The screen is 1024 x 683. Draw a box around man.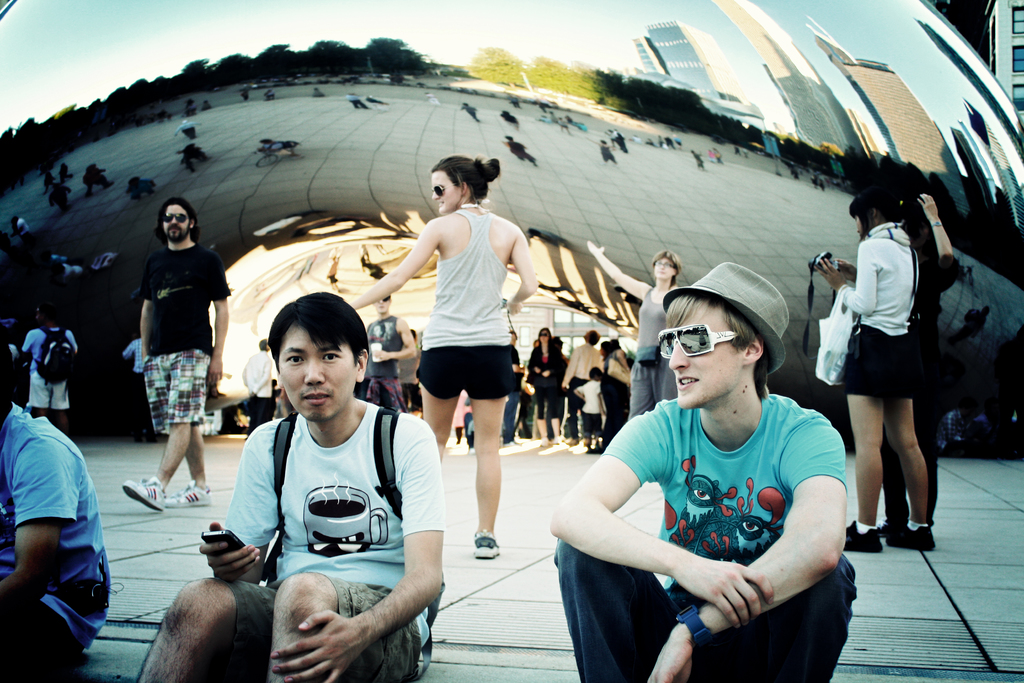
locate(22, 303, 76, 432).
